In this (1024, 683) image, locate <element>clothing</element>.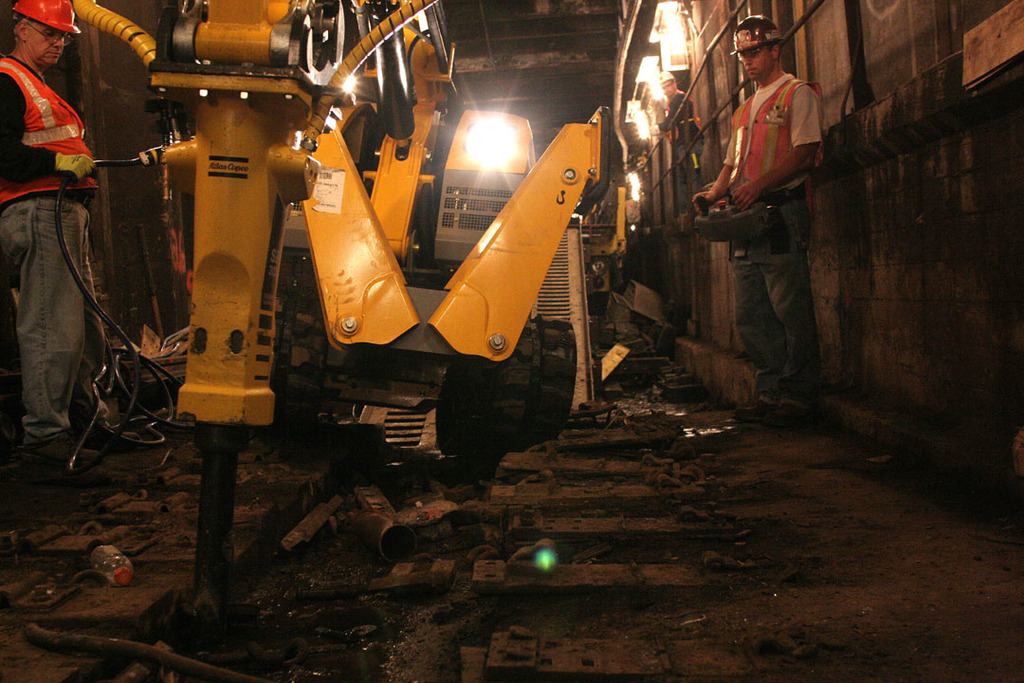
Bounding box: {"x1": 9, "y1": 28, "x2": 108, "y2": 451}.
